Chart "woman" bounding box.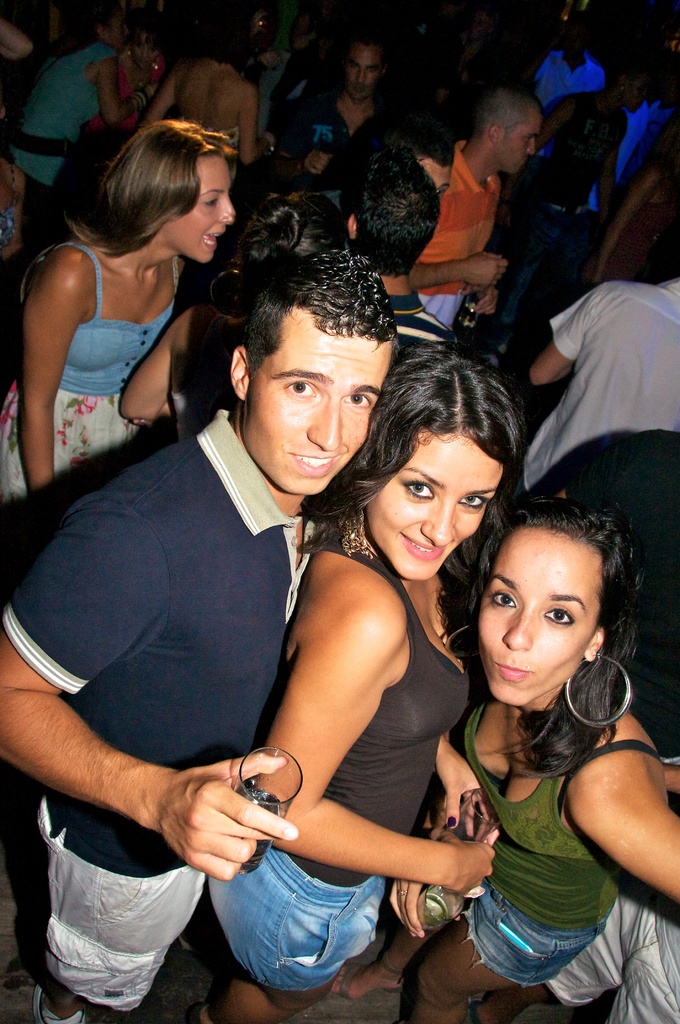
Charted: 2:0:149:241.
